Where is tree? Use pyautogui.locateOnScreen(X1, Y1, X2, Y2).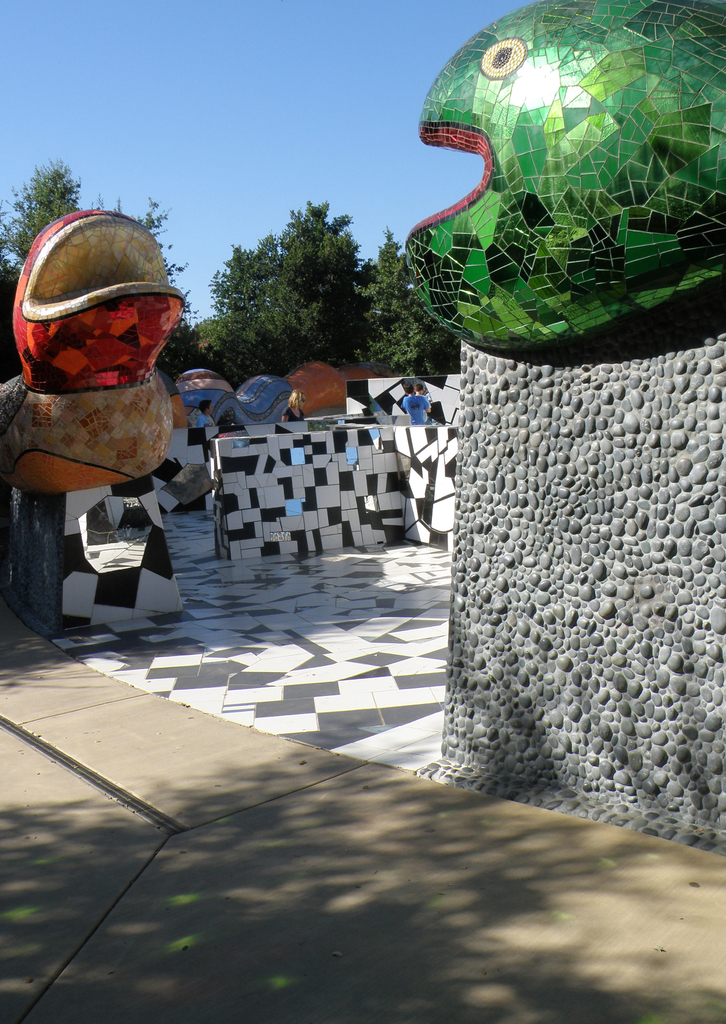
pyautogui.locateOnScreen(206, 218, 465, 374).
